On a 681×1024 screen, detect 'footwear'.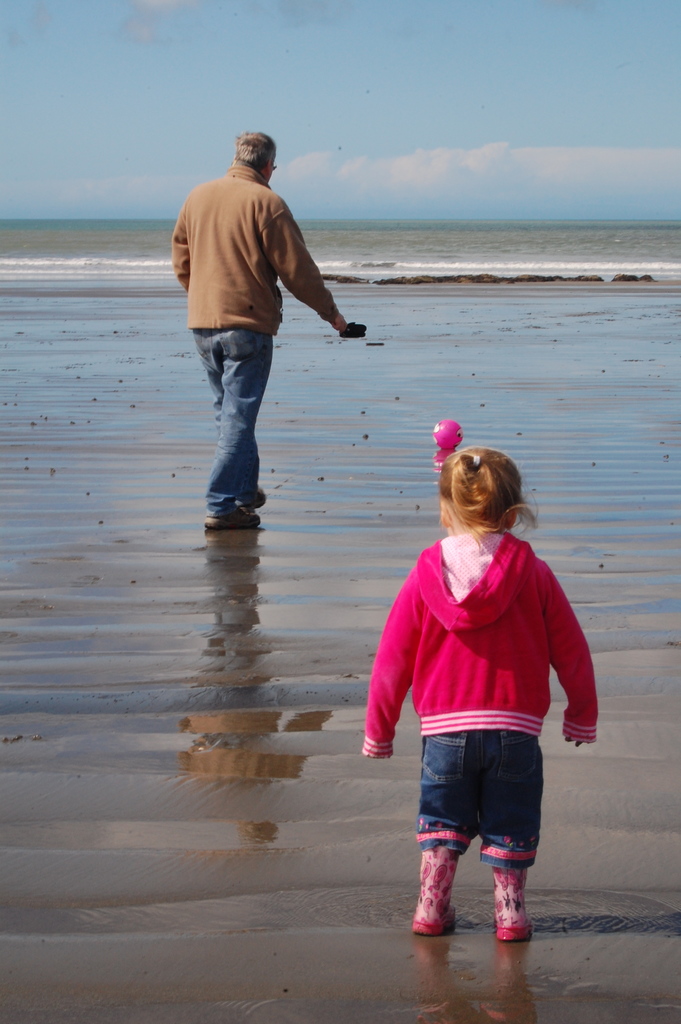
bbox(415, 820, 543, 950).
